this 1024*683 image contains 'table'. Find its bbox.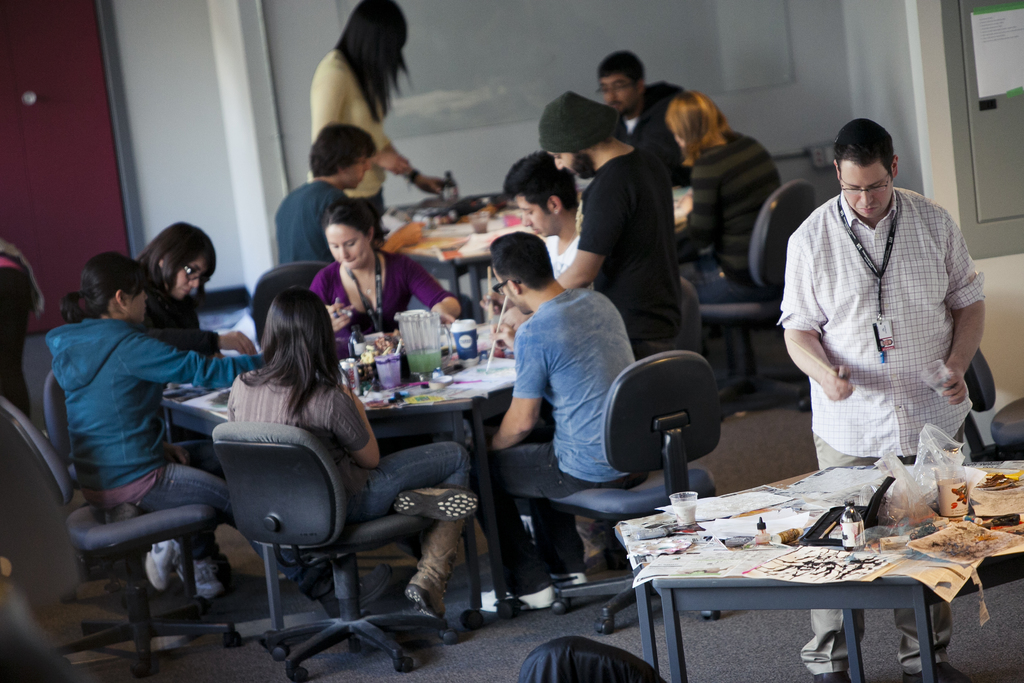
[607,454,1023,682].
